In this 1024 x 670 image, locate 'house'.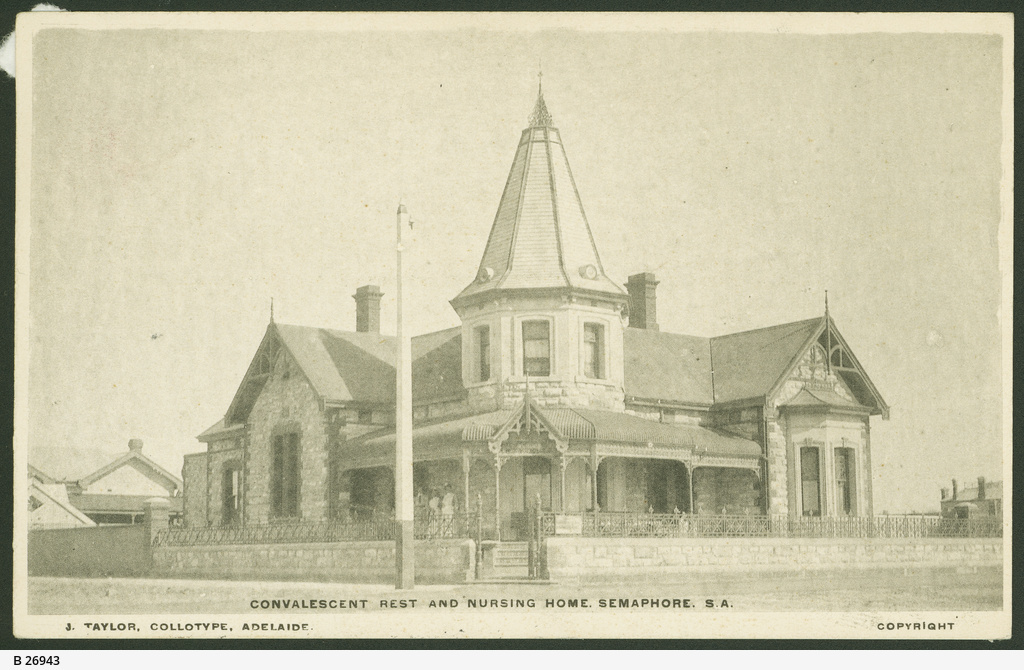
Bounding box: bbox(187, 100, 864, 587).
